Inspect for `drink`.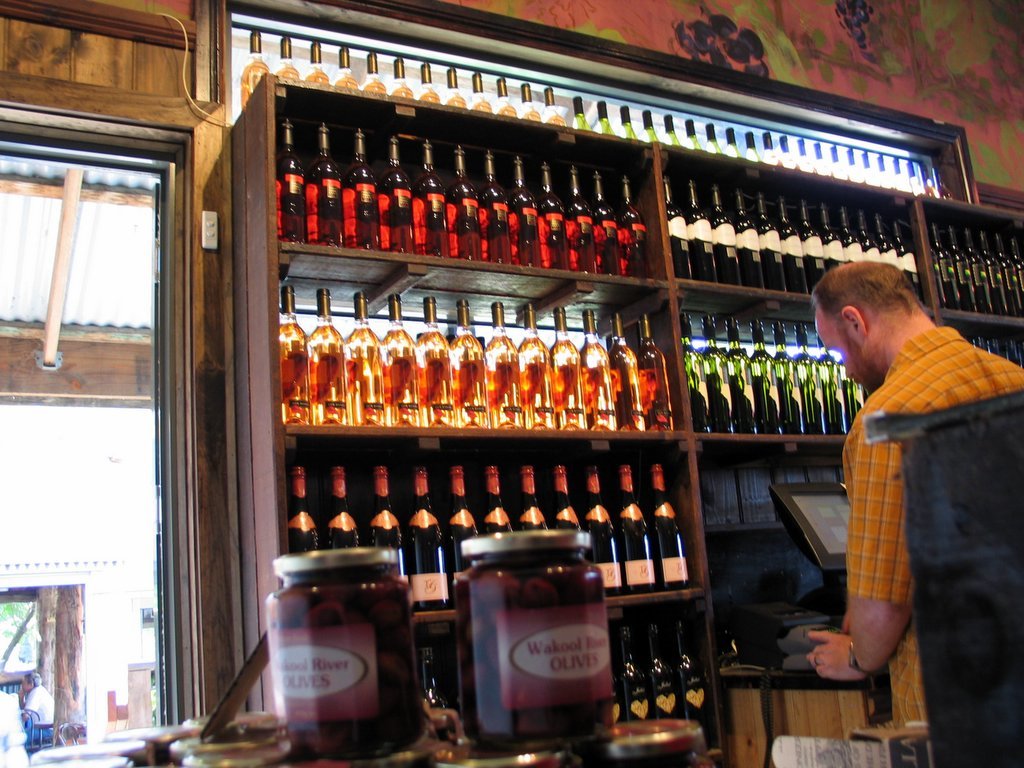
Inspection: (553, 341, 587, 428).
